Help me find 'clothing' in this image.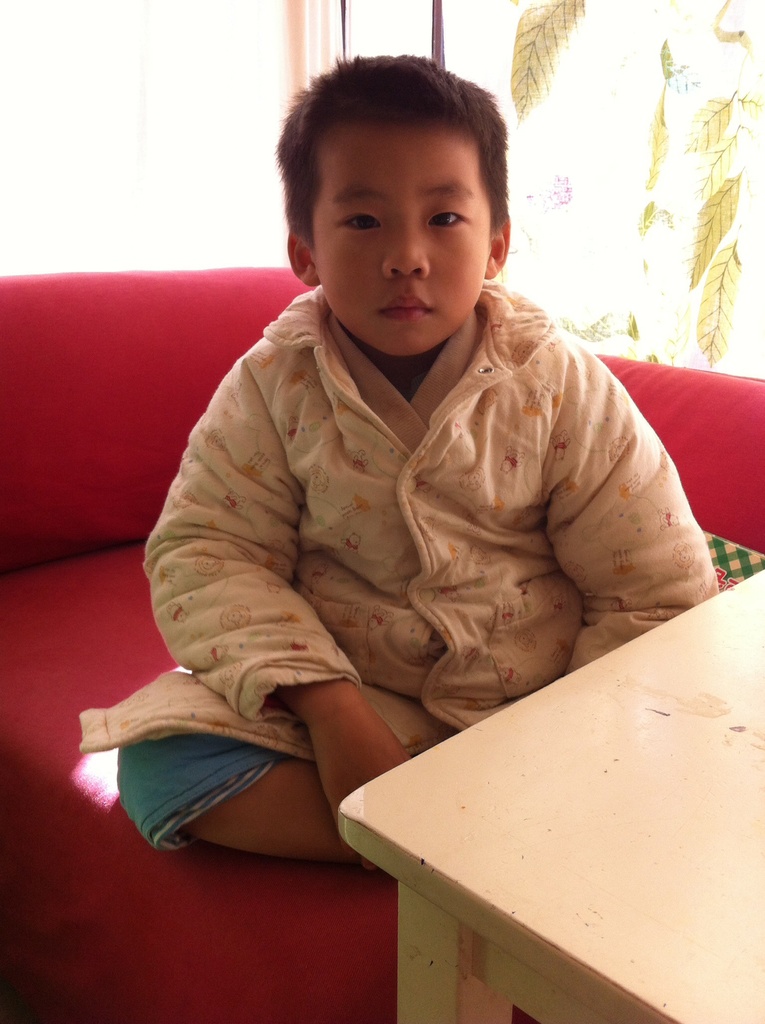
Found it: bbox=[129, 228, 713, 810].
